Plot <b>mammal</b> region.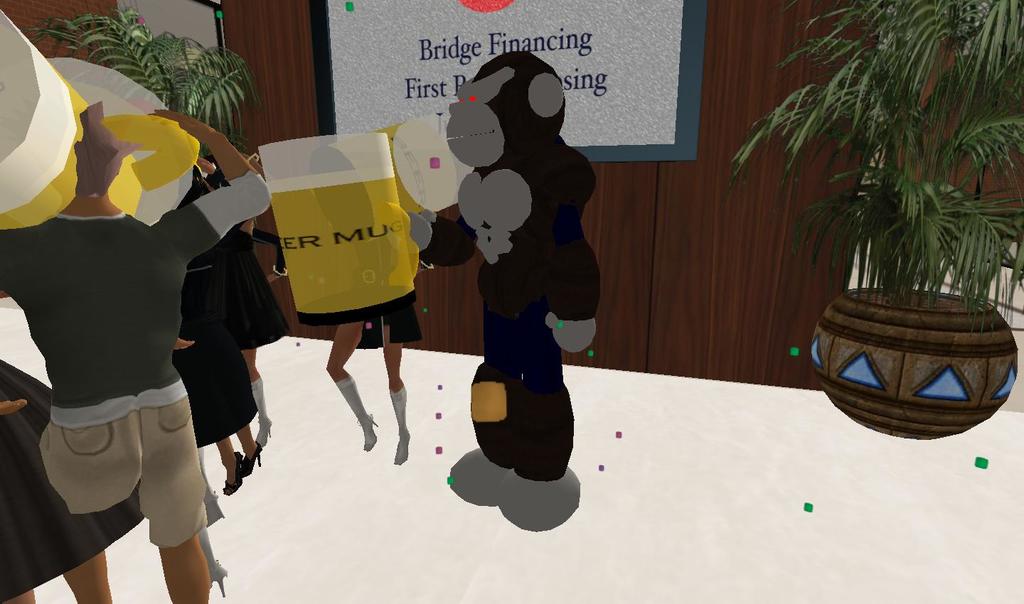
Plotted at left=0, top=109, right=270, bottom=603.
